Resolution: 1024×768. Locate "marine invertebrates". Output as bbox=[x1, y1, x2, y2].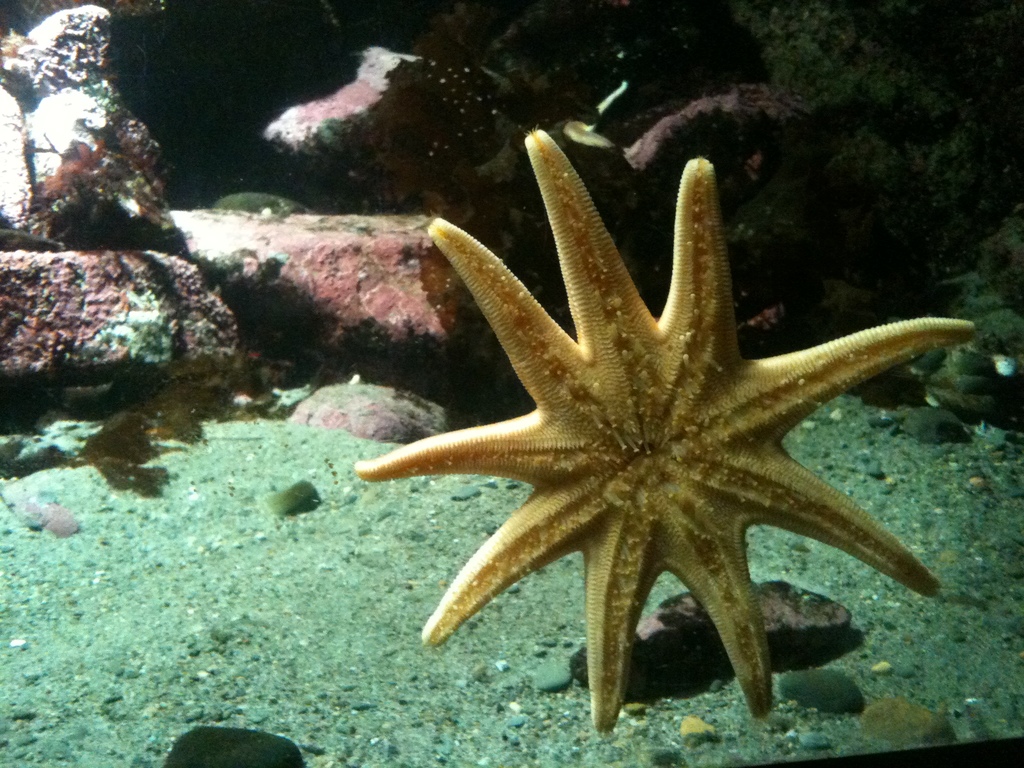
bbox=[358, 120, 926, 736].
